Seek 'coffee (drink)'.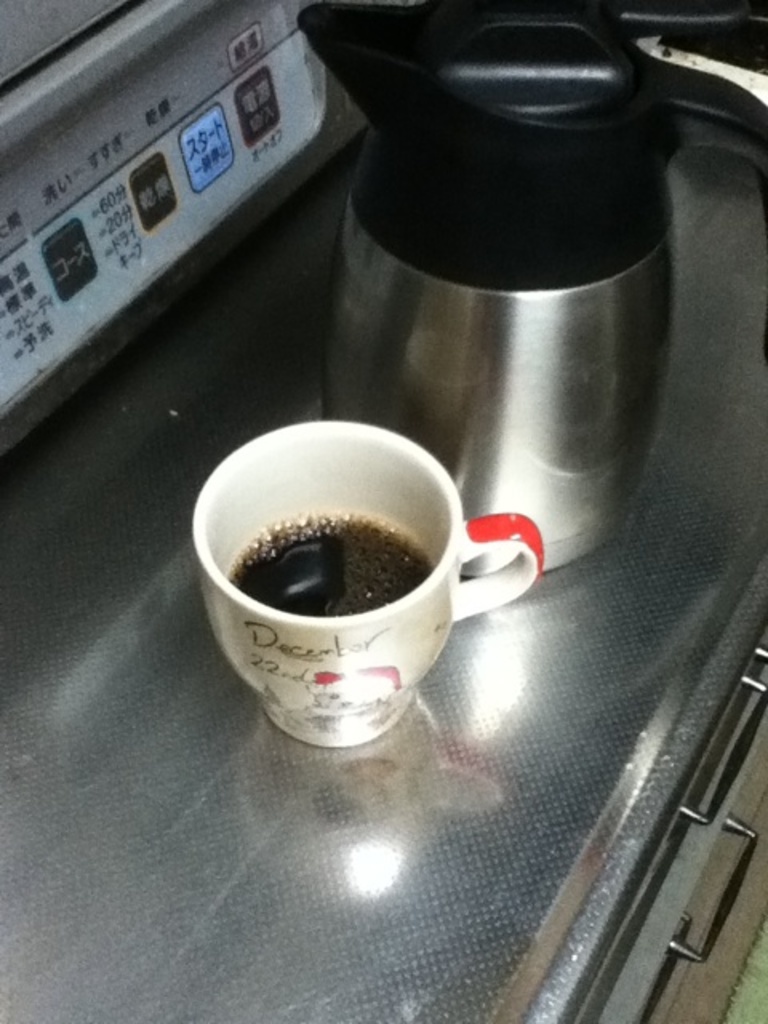
(x1=240, y1=510, x2=427, y2=611).
